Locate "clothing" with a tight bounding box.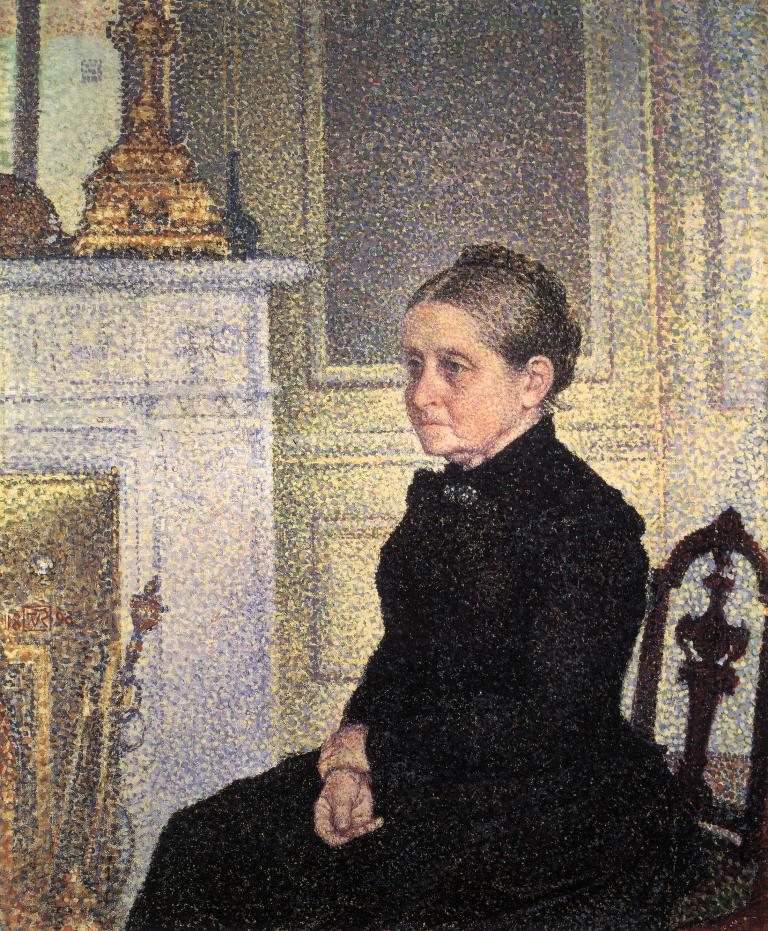
111/415/695/930.
